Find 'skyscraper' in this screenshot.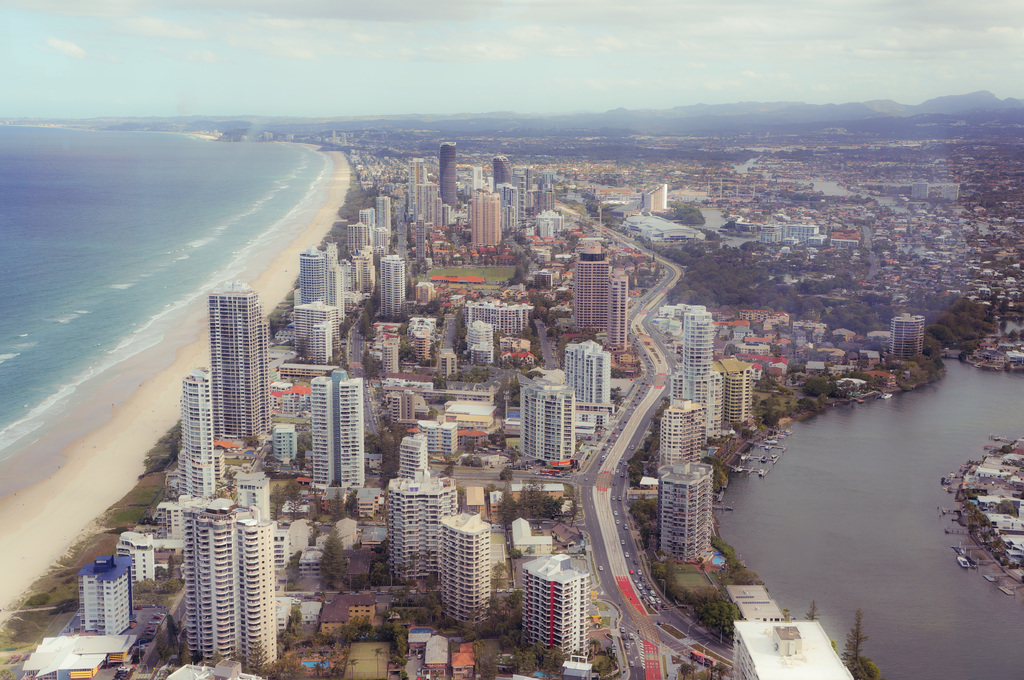
The bounding box for 'skyscraper' is [297,243,327,301].
